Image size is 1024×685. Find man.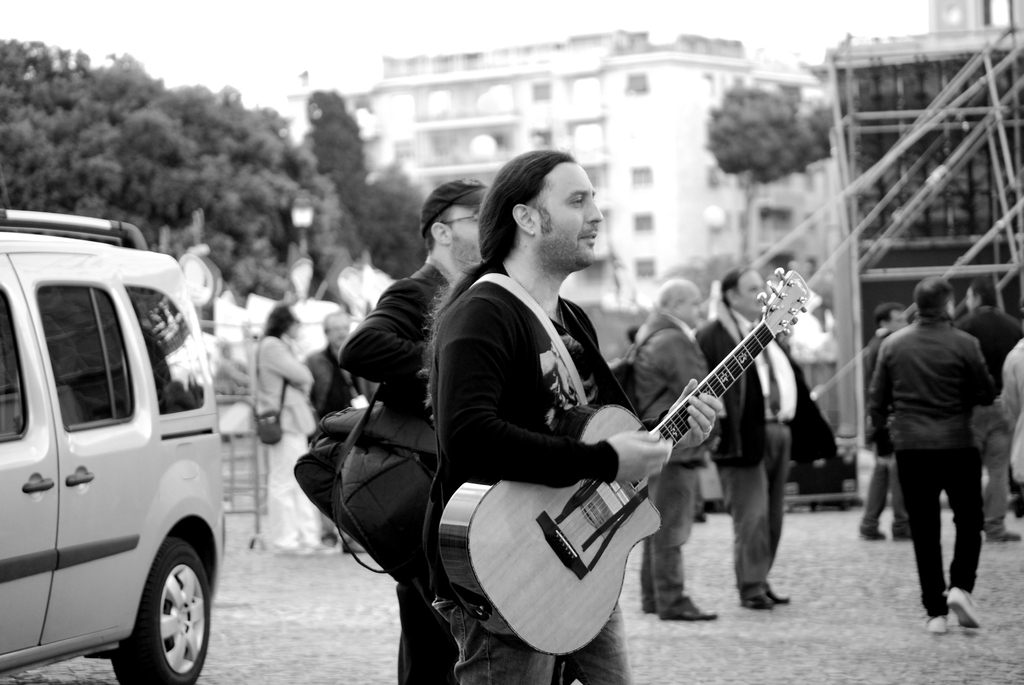
{"left": 628, "top": 277, "right": 716, "bottom": 622}.
